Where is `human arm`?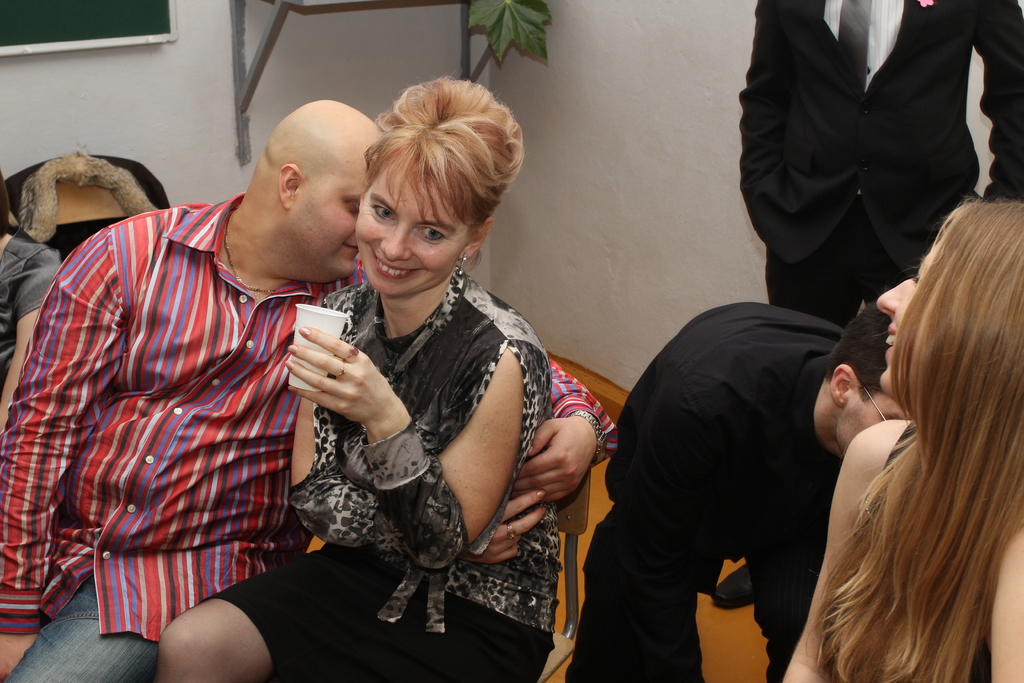
l=780, t=414, r=881, b=682.
